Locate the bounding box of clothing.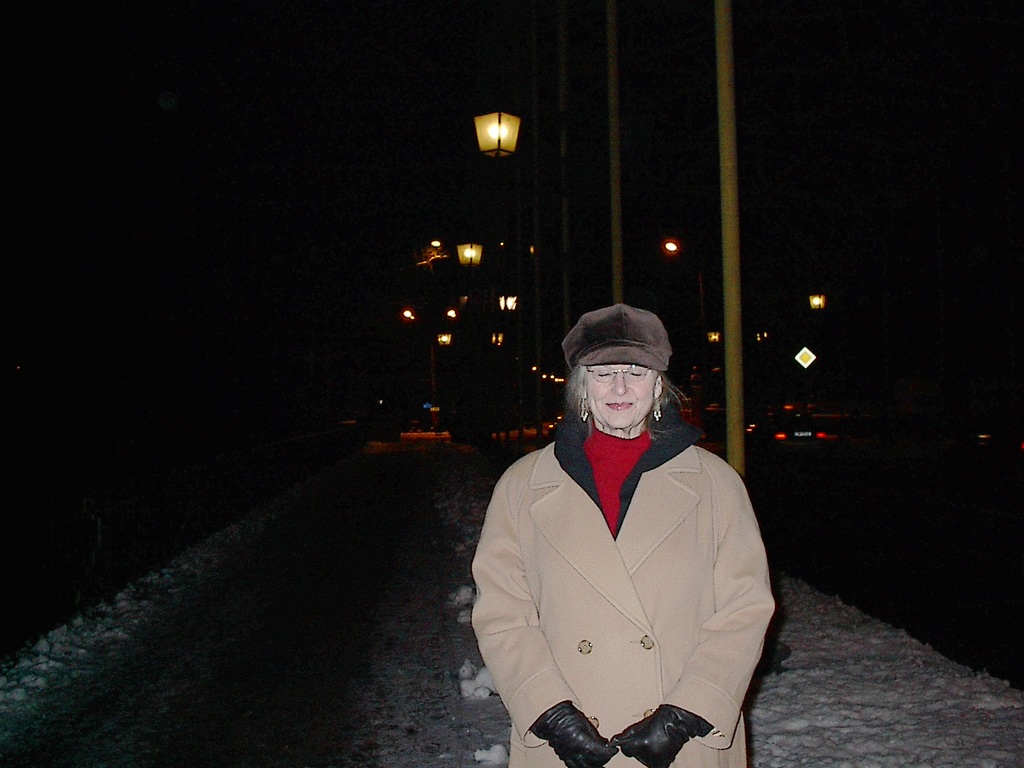
Bounding box: detection(479, 385, 774, 759).
